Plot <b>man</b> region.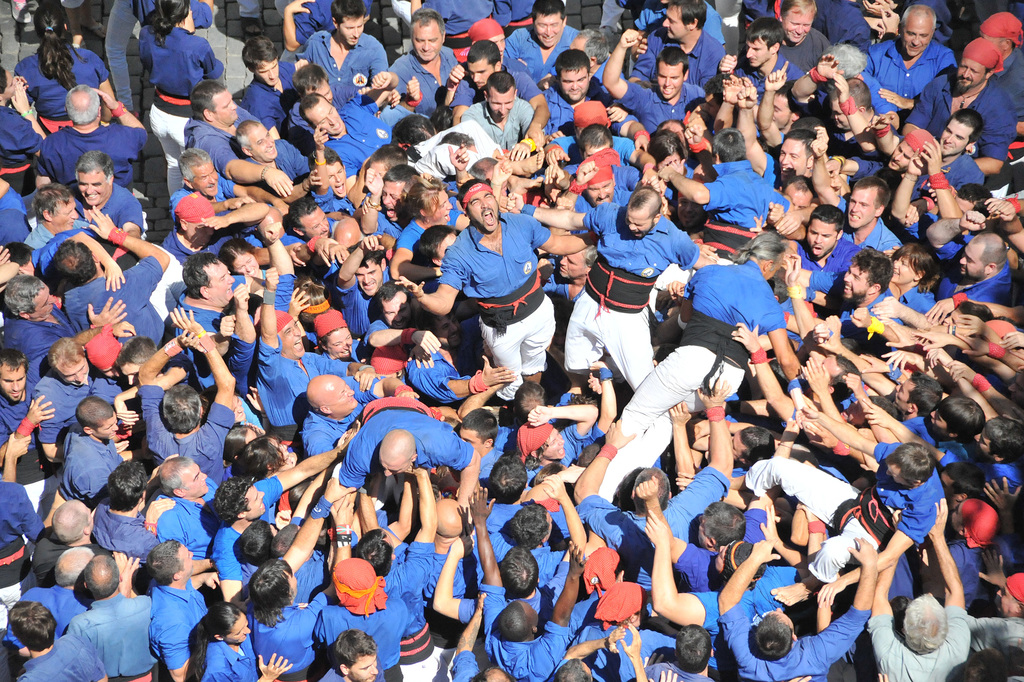
Plotted at select_region(286, 74, 416, 184).
